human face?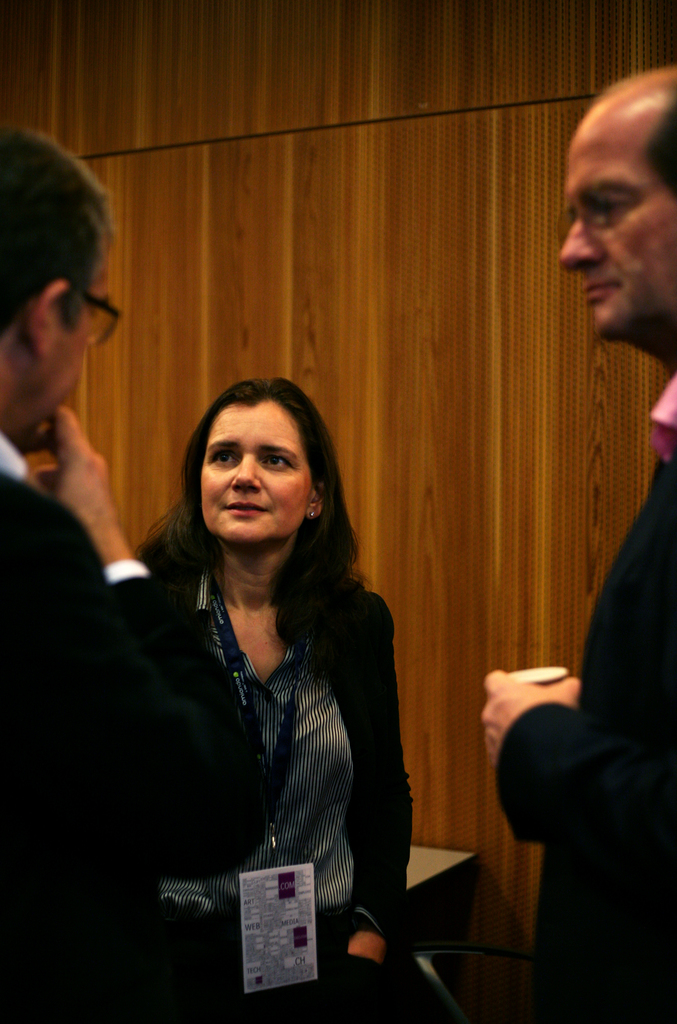
box(40, 257, 115, 456)
